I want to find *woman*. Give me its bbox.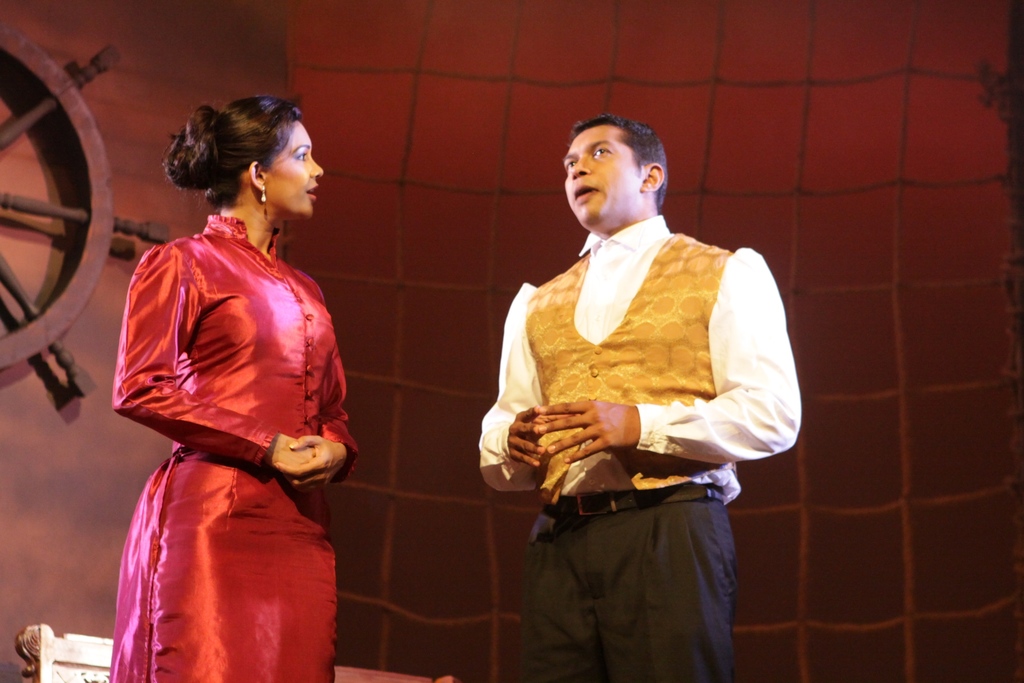
crop(90, 78, 369, 682).
